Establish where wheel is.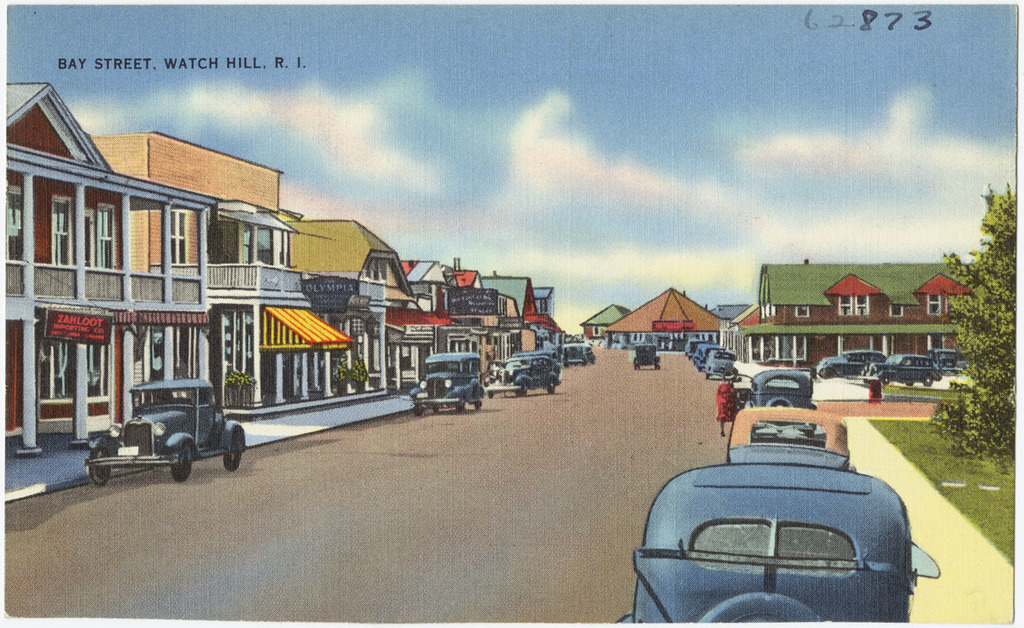
Established at locate(477, 397, 482, 410).
